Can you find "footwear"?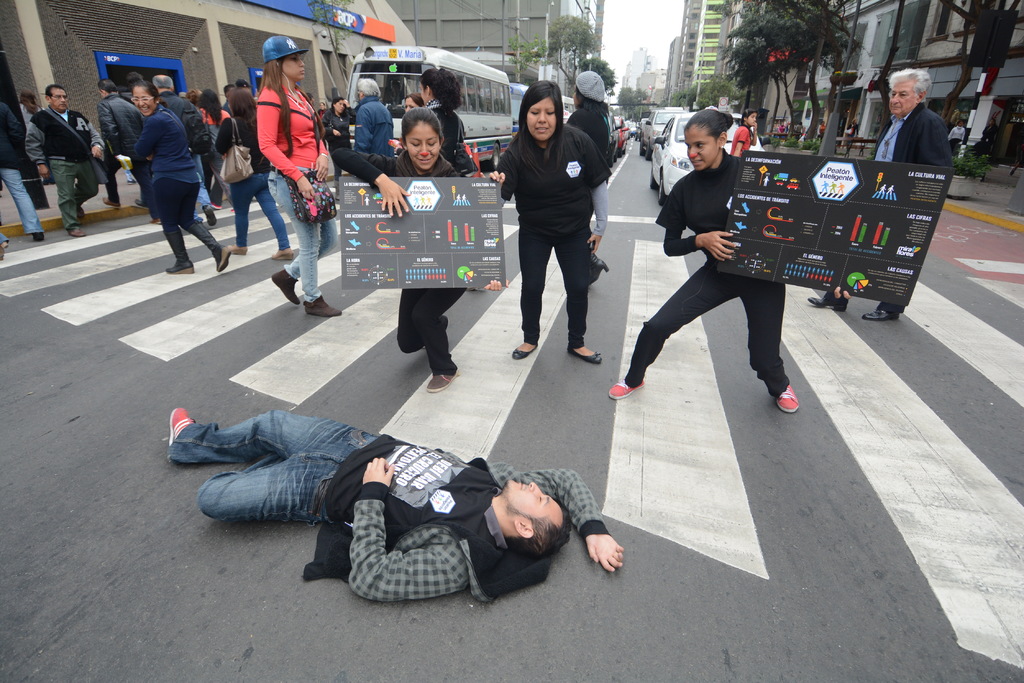
Yes, bounding box: <box>165,260,195,273</box>.
